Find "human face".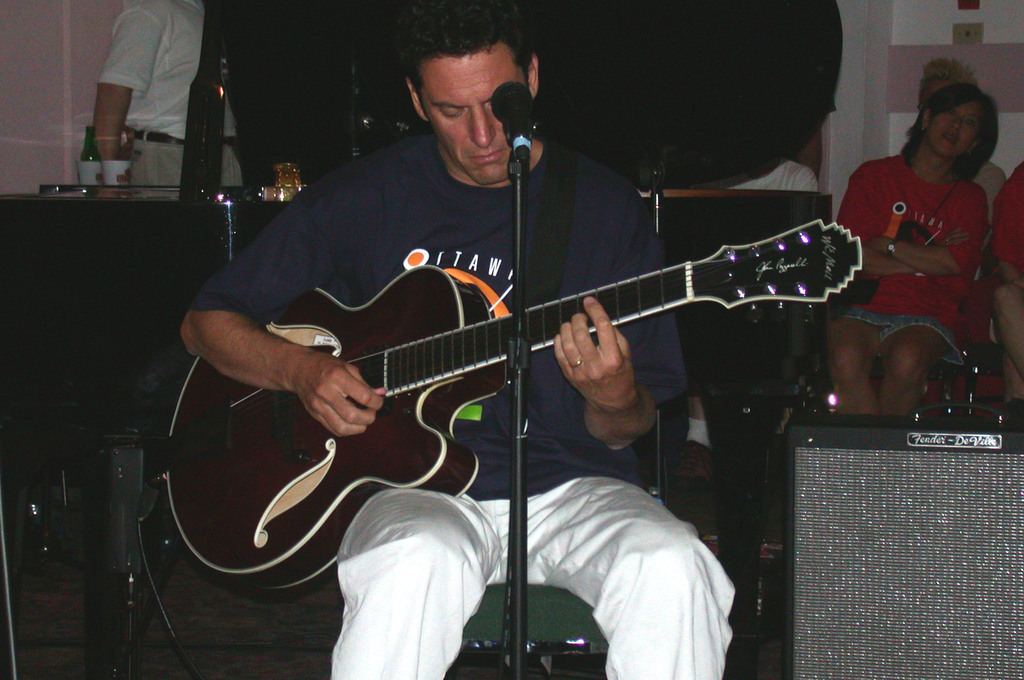
locate(919, 79, 950, 105).
